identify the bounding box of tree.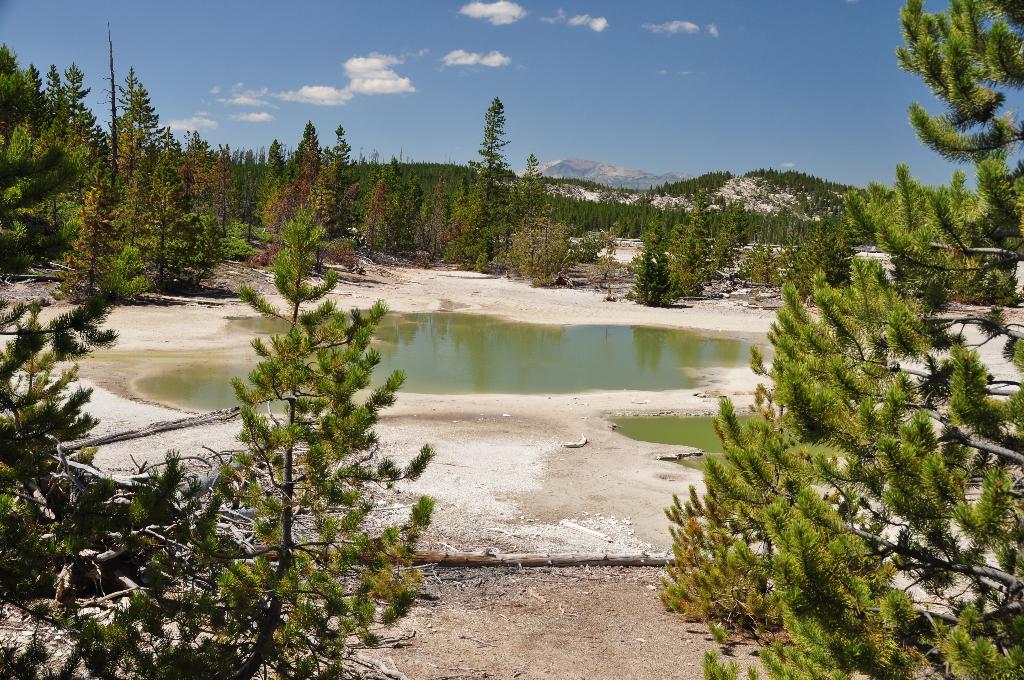
[621,229,689,309].
